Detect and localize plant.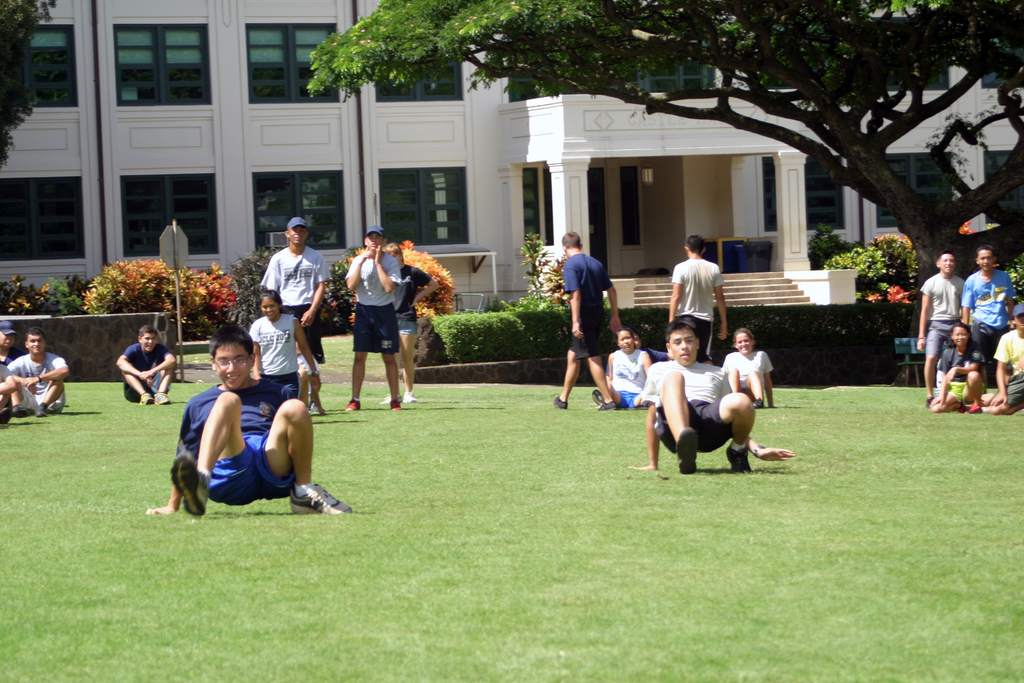
Localized at bbox=(44, 274, 90, 314).
